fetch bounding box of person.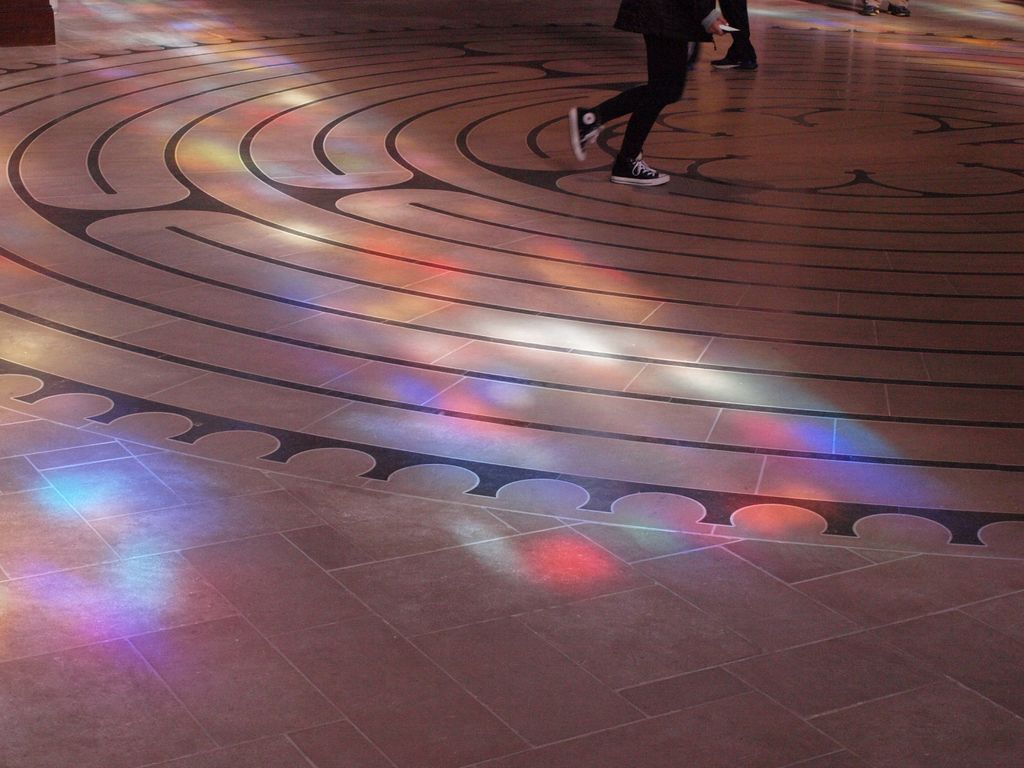
Bbox: rect(573, 0, 742, 185).
